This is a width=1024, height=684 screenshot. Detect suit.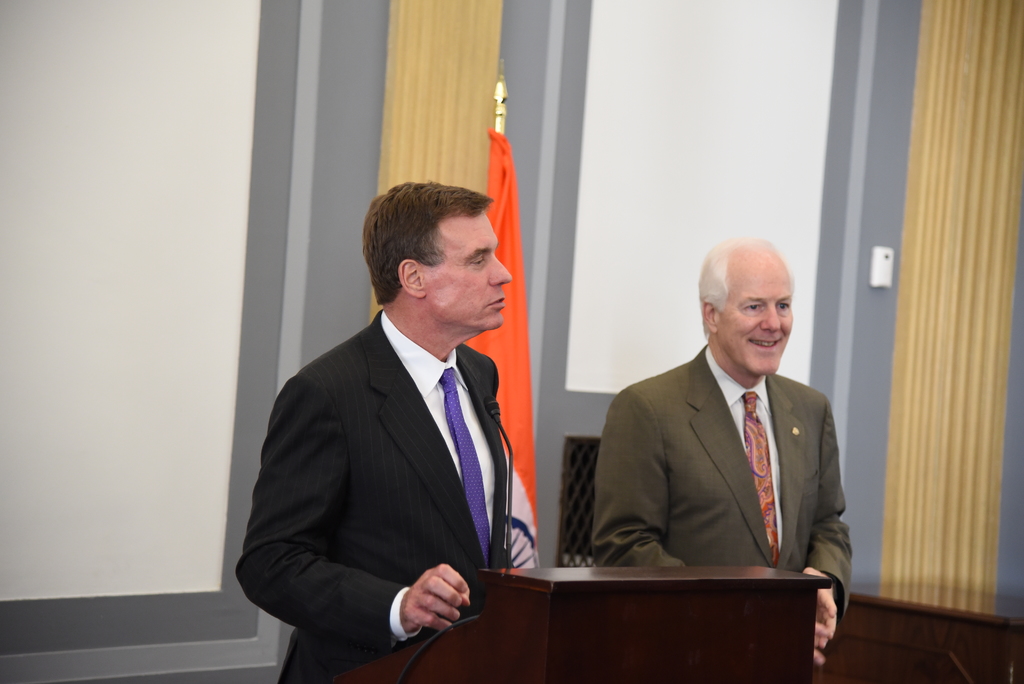
256/222/554/669.
